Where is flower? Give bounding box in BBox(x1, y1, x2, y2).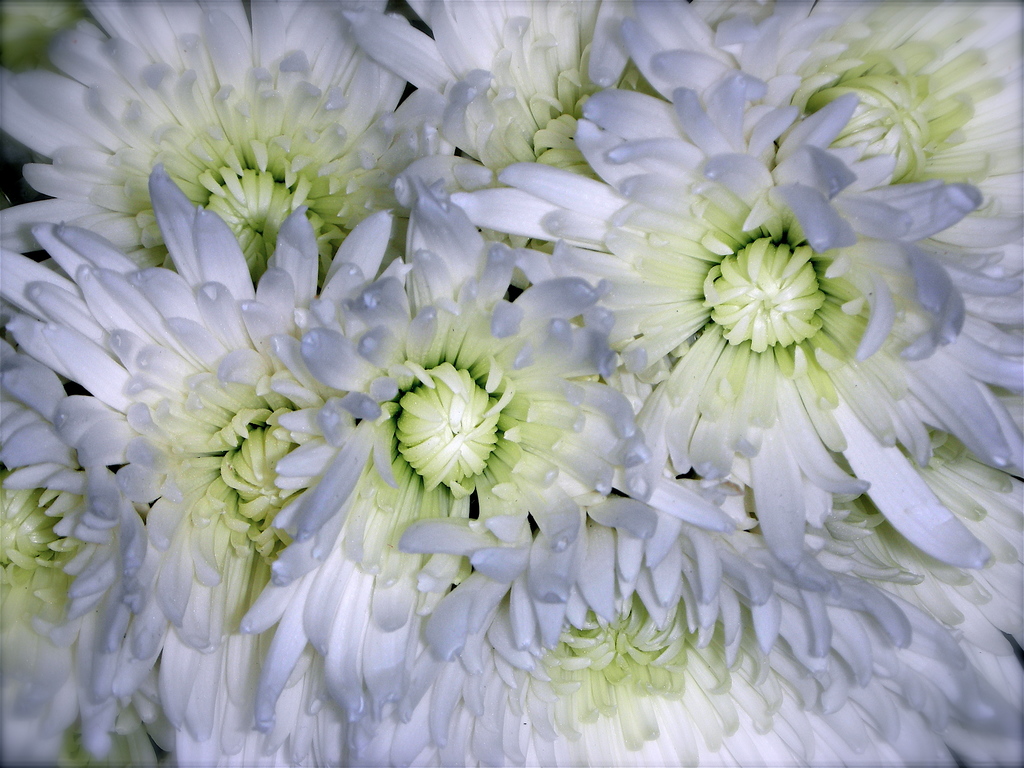
BBox(0, 336, 147, 767).
